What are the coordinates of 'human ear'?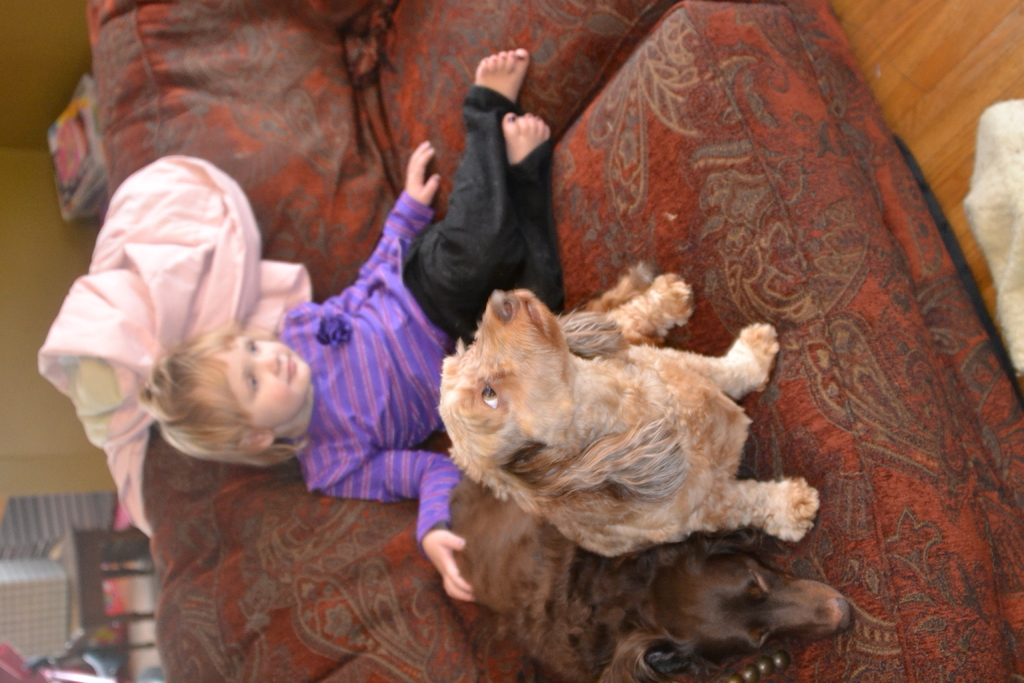
BBox(246, 429, 271, 449).
